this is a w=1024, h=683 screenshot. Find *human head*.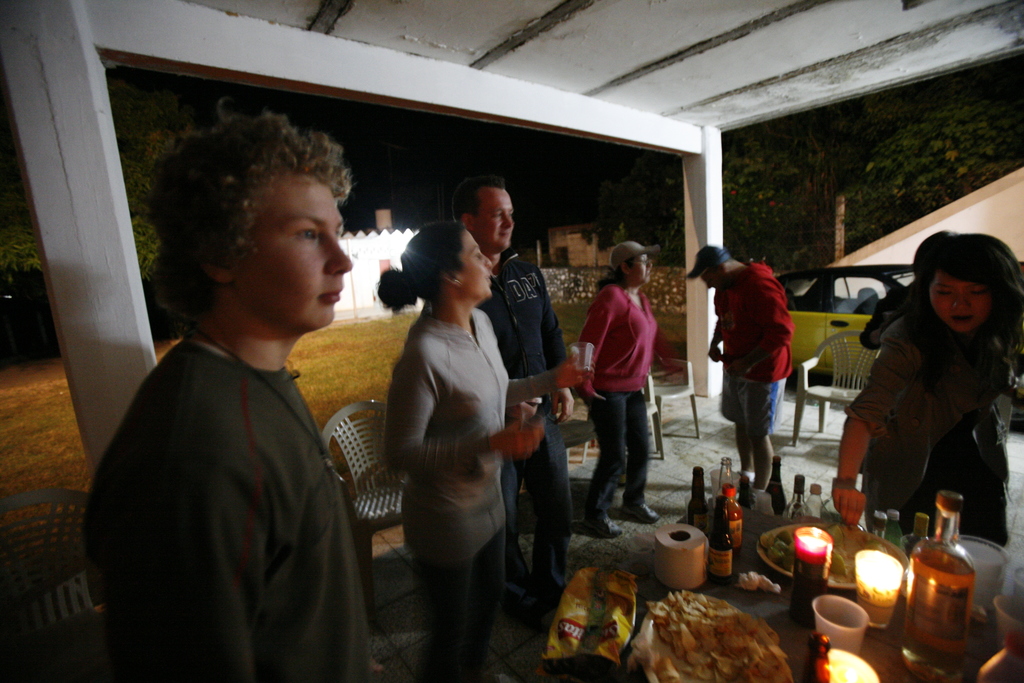
Bounding box: 456:178:511:259.
